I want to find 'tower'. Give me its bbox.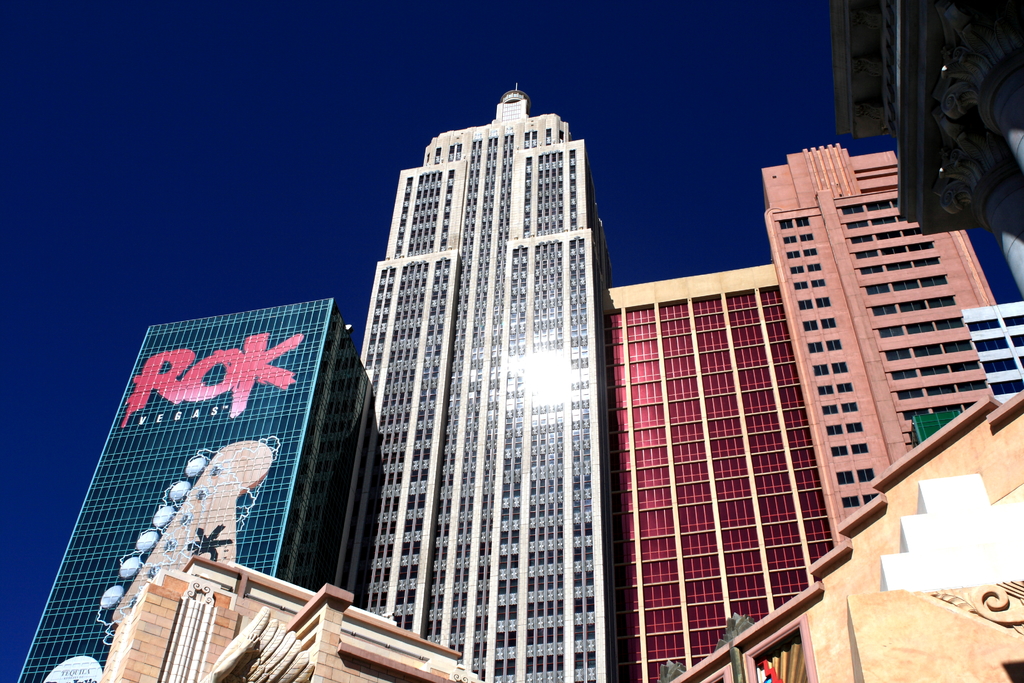
(x1=316, y1=45, x2=626, y2=682).
